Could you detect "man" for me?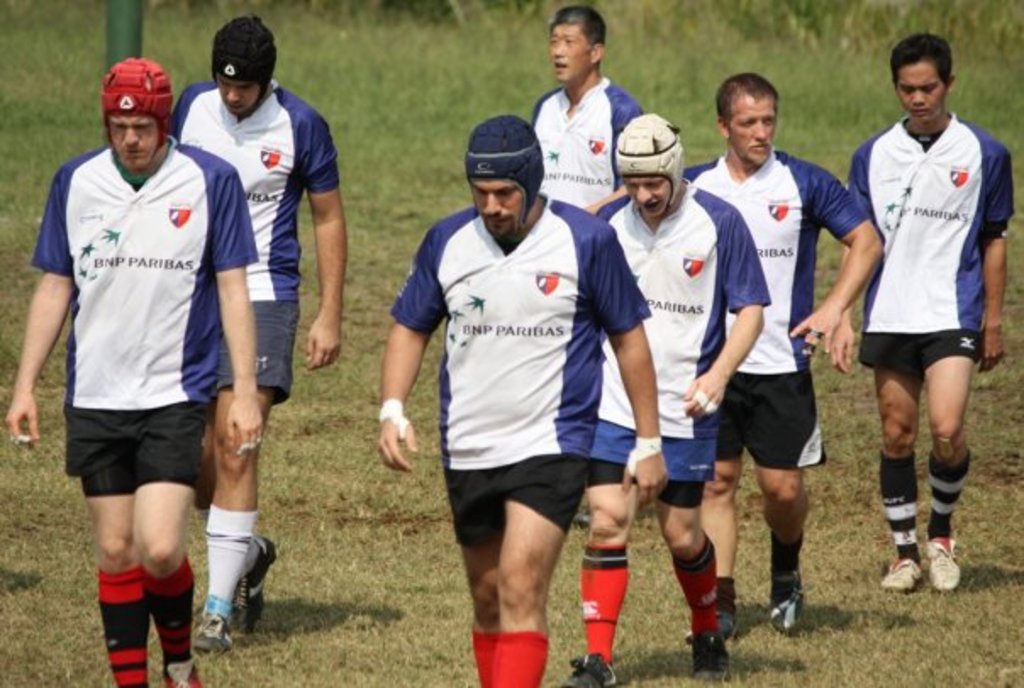
Detection result: <box>822,36,1017,593</box>.
